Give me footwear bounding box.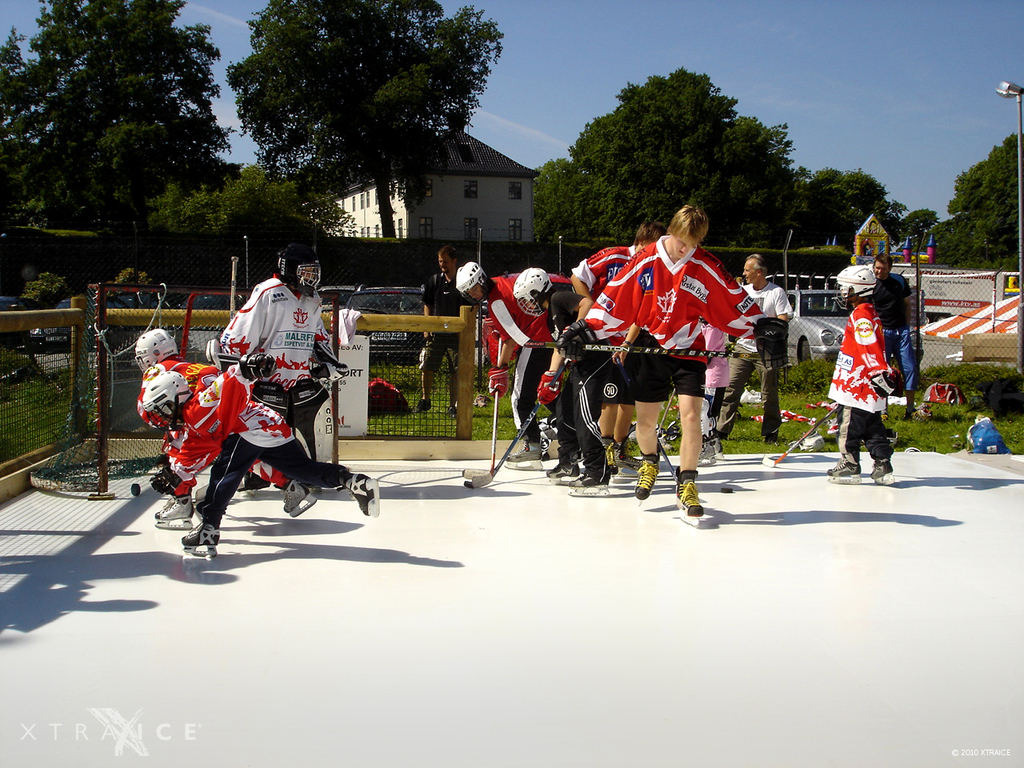
Rect(157, 502, 194, 520).
